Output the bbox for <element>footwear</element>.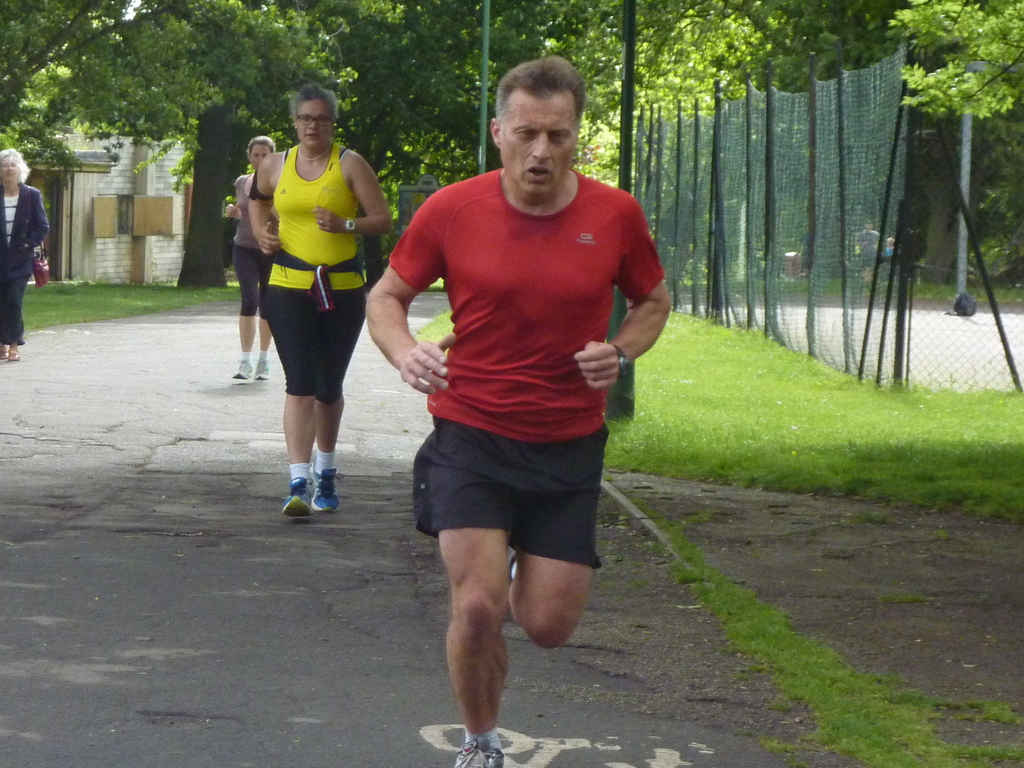
<bbox>231, 358, 253, 383</bbox>.
